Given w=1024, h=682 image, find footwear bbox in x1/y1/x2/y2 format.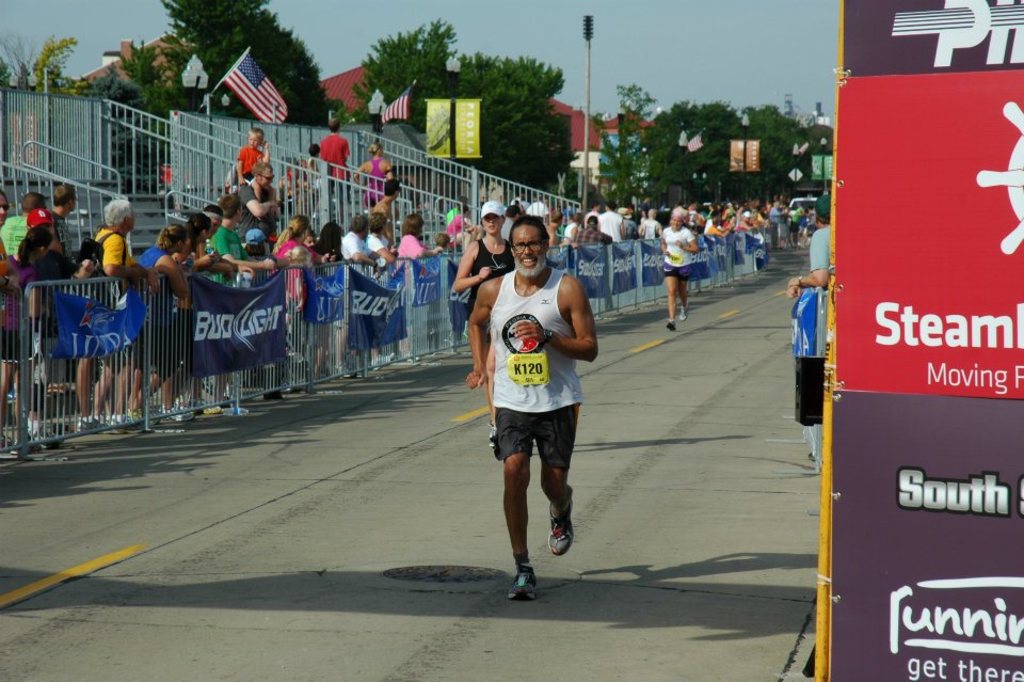
162/402/192/424.
